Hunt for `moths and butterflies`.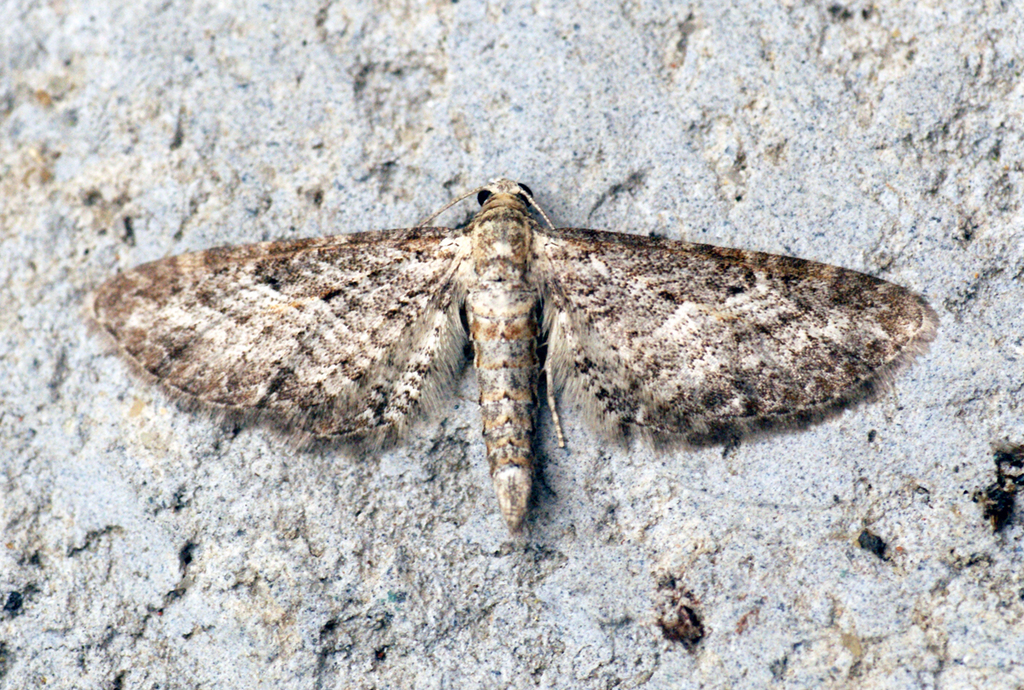
Hunted down at select_region(96, 177, 938, 536).
